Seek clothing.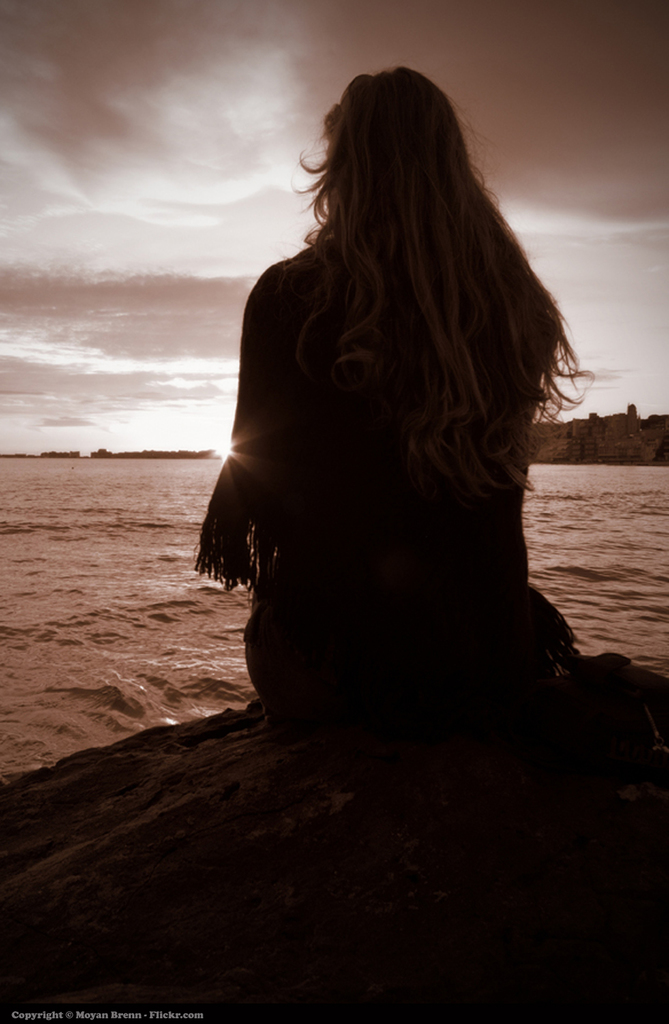
box=[212, 146, 582, 662].
